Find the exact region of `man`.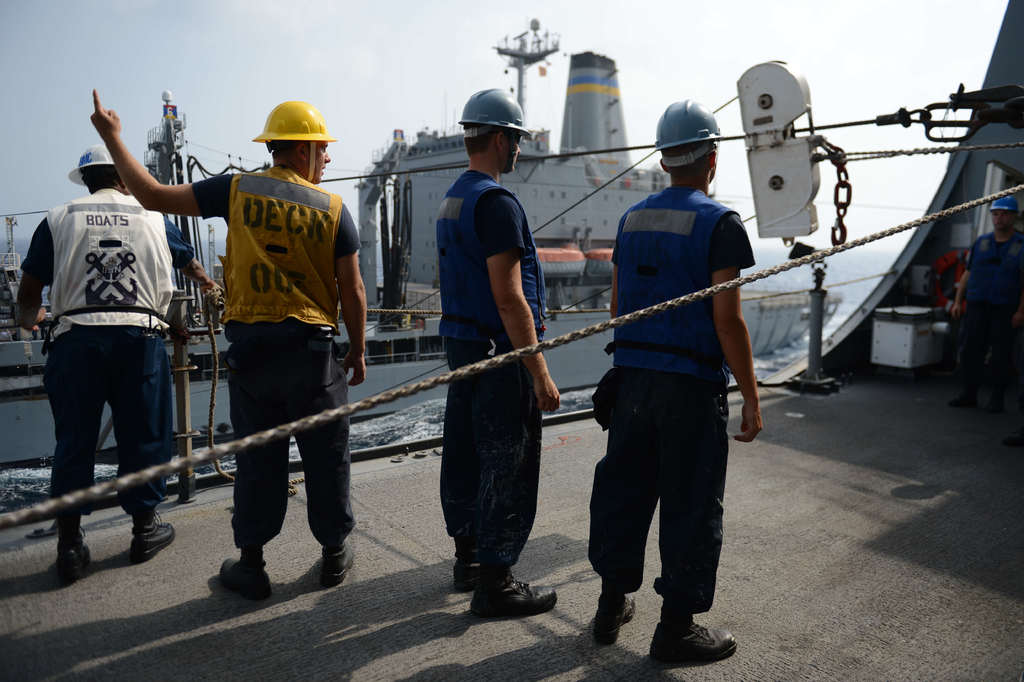
Exact region: region(17, 140, 227, 583).
